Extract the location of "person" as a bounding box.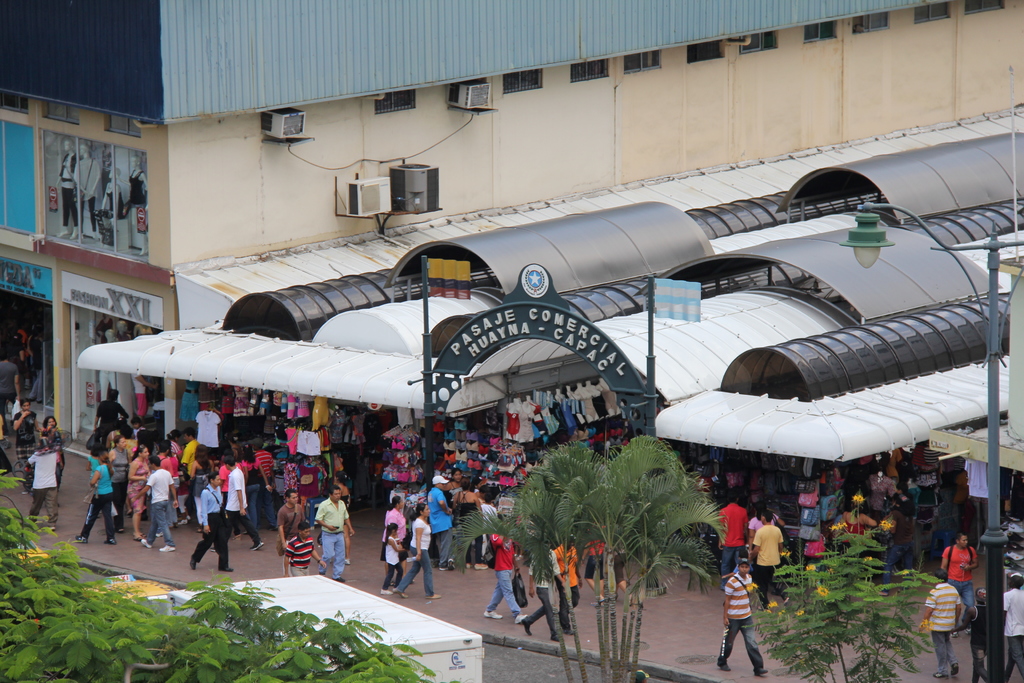
bbox(189, 474, 237, 574).
